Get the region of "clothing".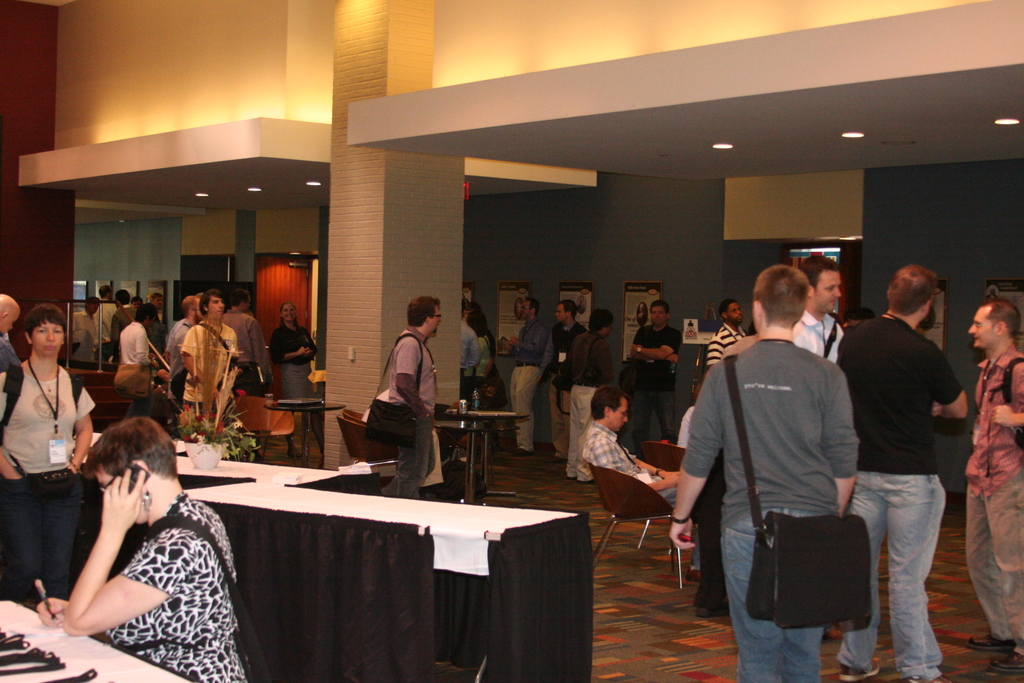
bbox=[576, 420, 681, 511].
